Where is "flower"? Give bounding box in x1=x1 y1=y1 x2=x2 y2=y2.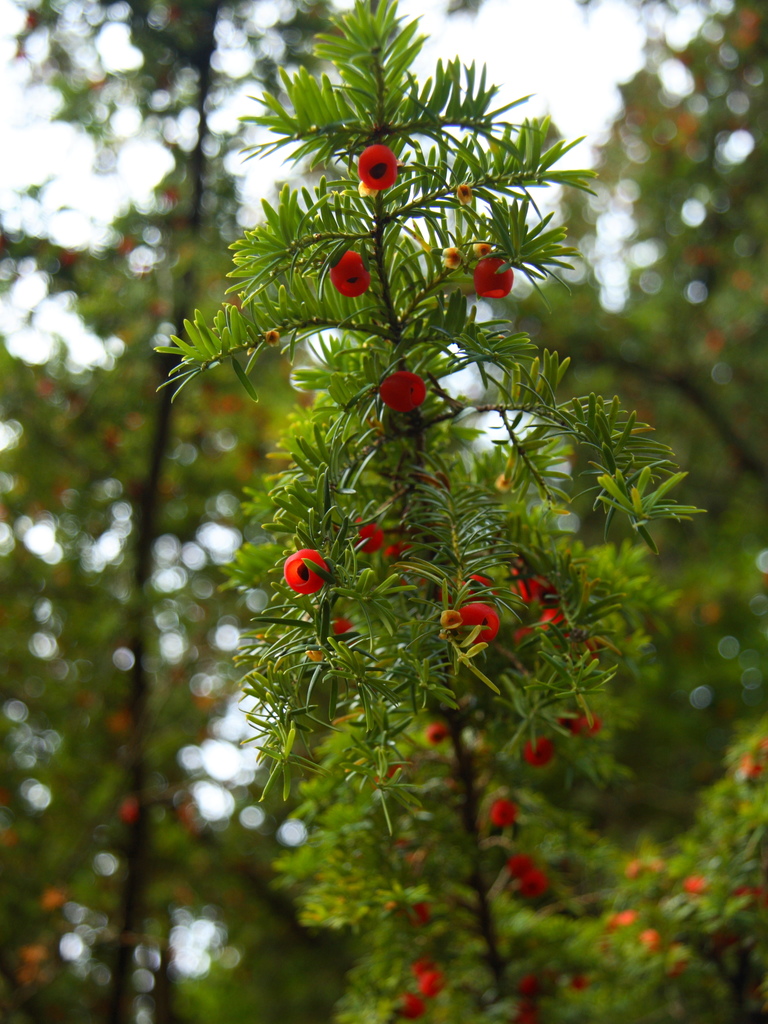
x1=351 y1=143 x2=393 y2=190.
